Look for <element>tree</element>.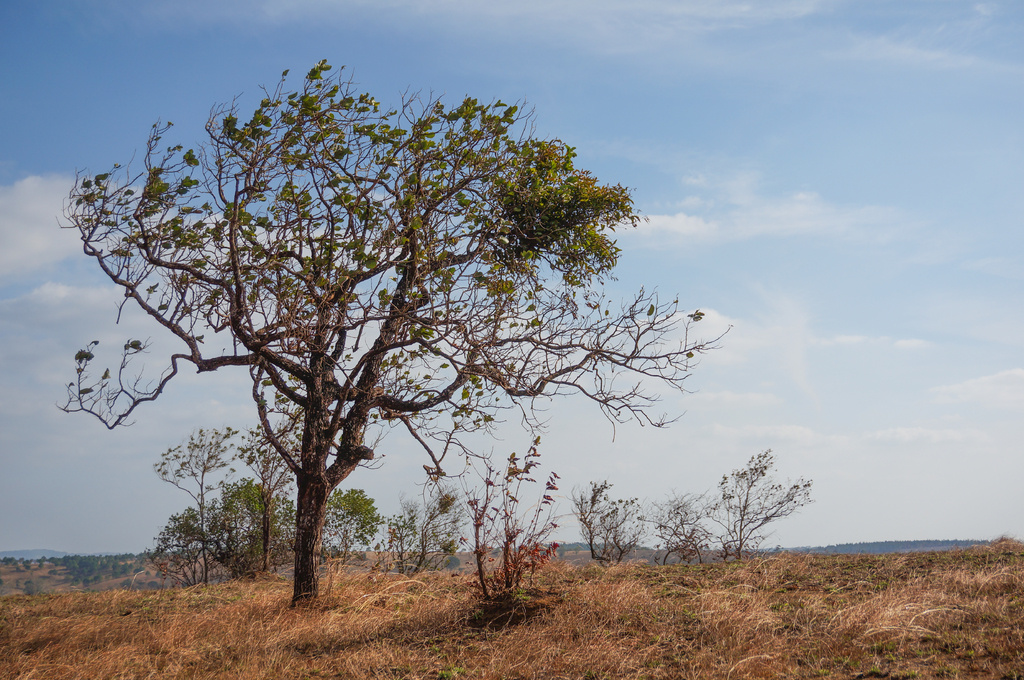
Found: left=570, top=478, right=649, bottom=576.
